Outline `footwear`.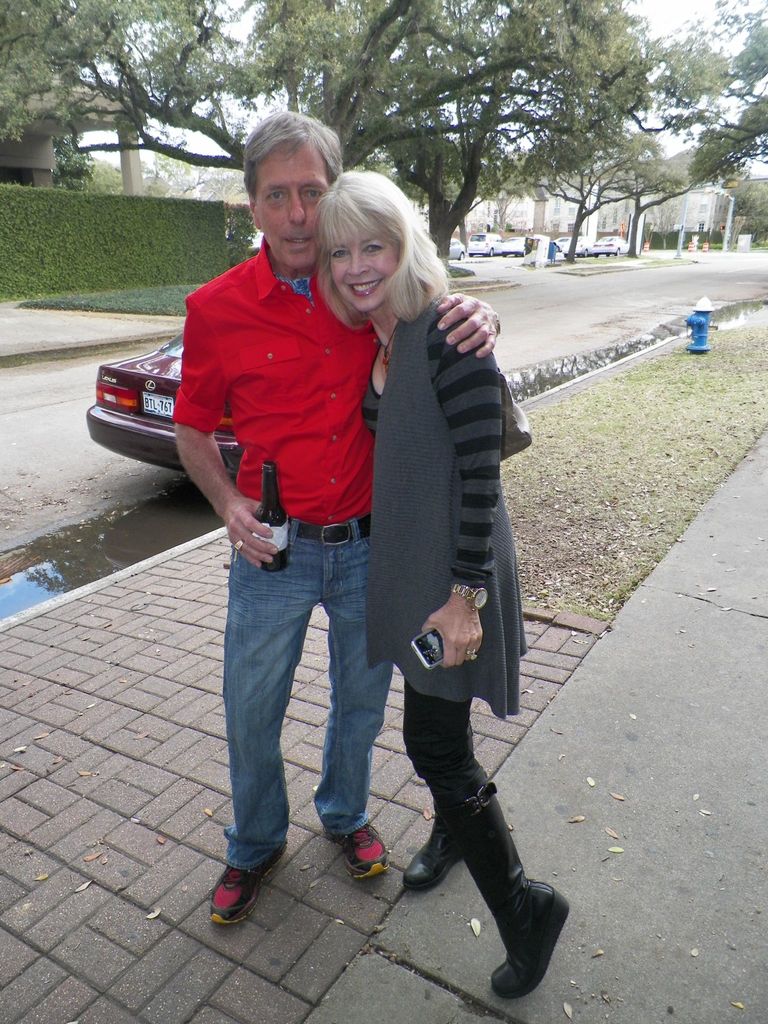
Outline: (left=333, top=821, right=393, bottom=883).
